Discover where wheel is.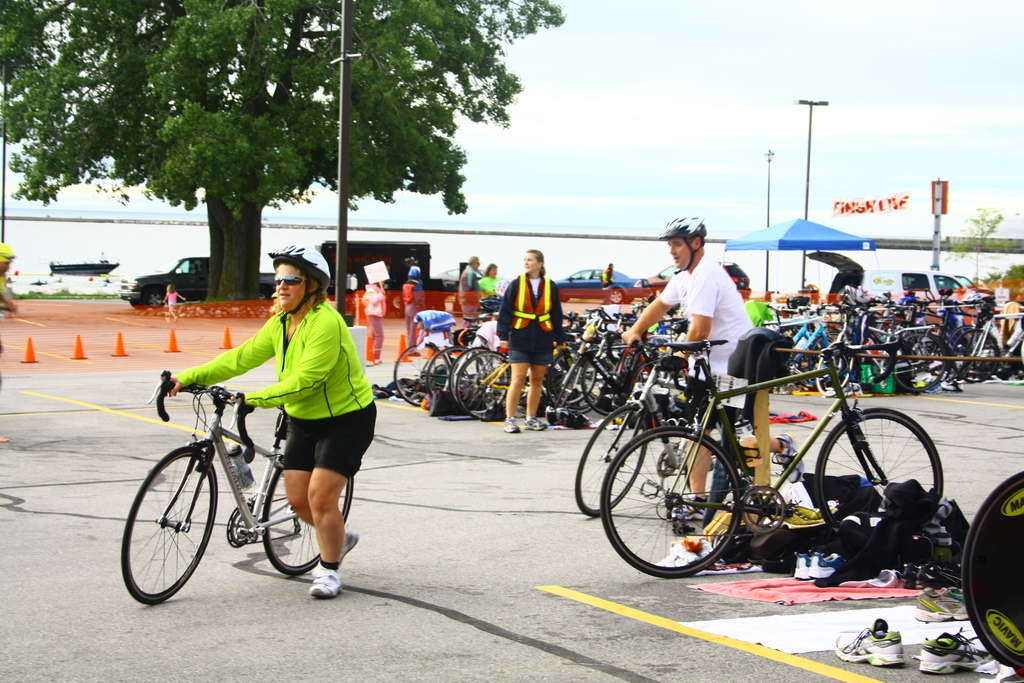
Discovered at {"left": 392, "top": 342, "right": 449, "bottom": 406}.
